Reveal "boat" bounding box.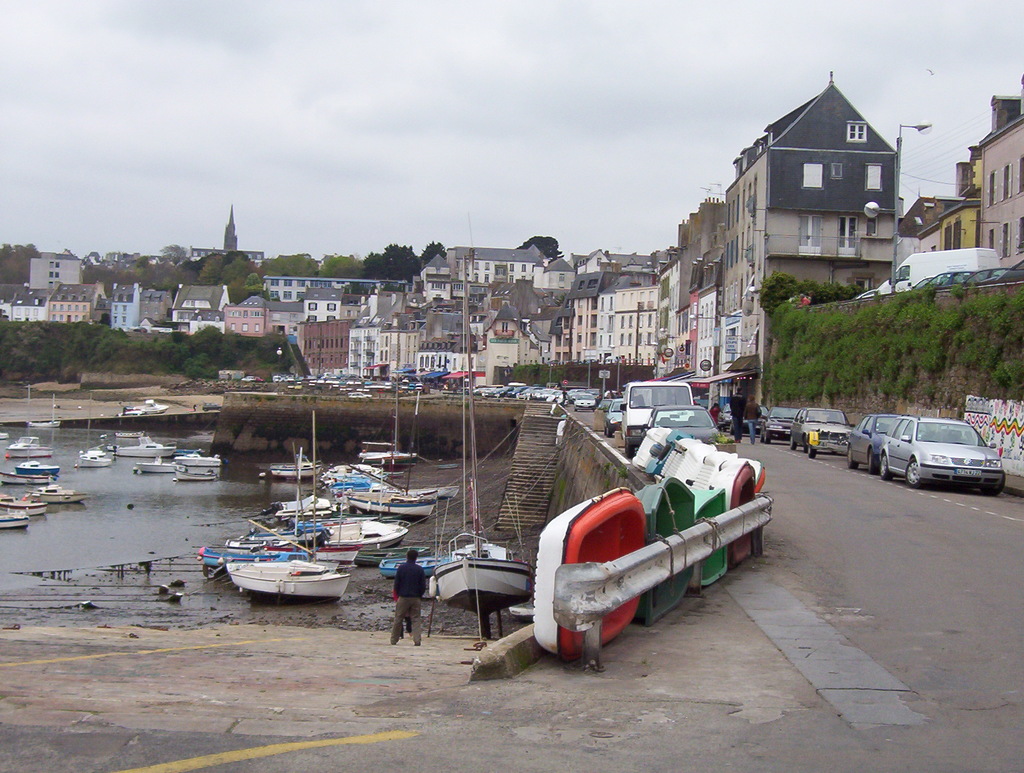
Revealed: 353/546/437/567.
